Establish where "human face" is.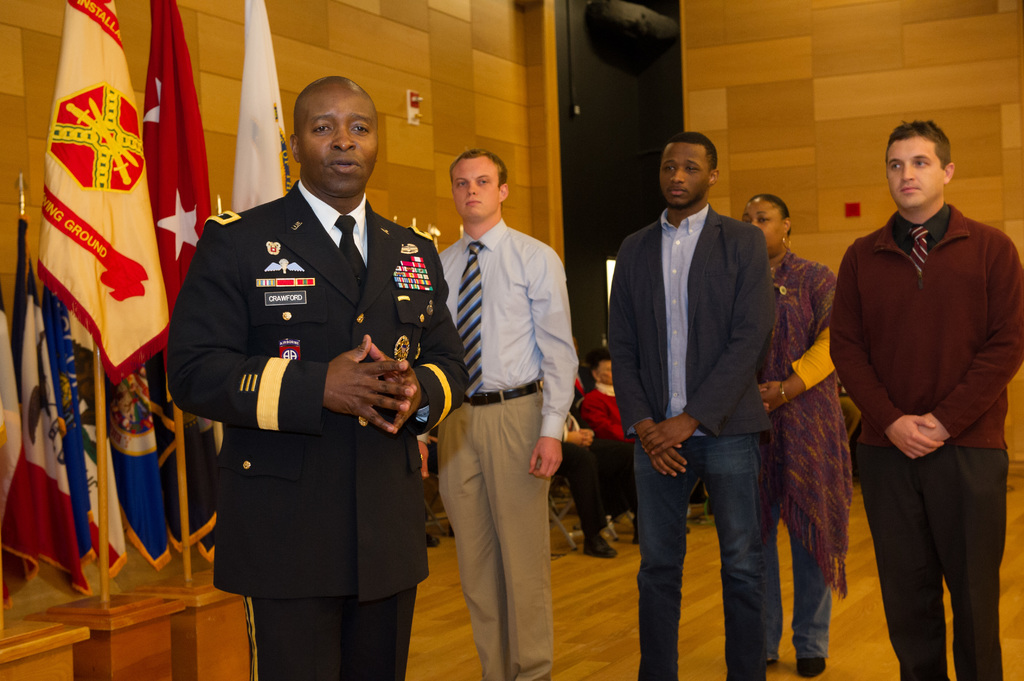
Established at pyautogui.locateOnScreen(743, 198, 786, 259).
